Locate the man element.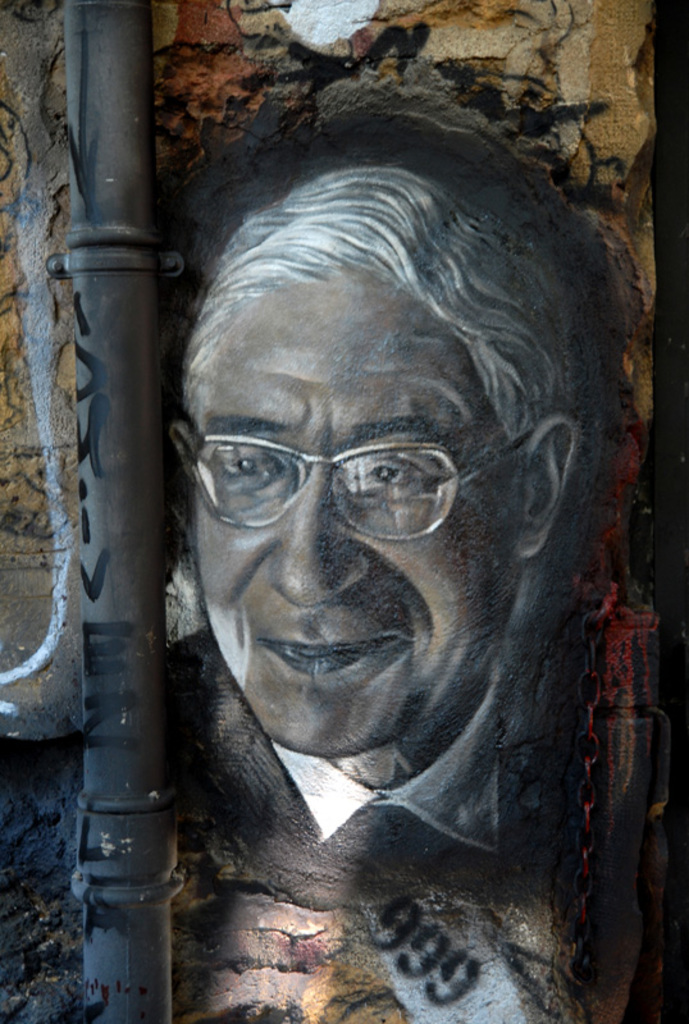
Element bbox: {"left": 165, "top": 160, "right": 590, "bottom": 860}.
